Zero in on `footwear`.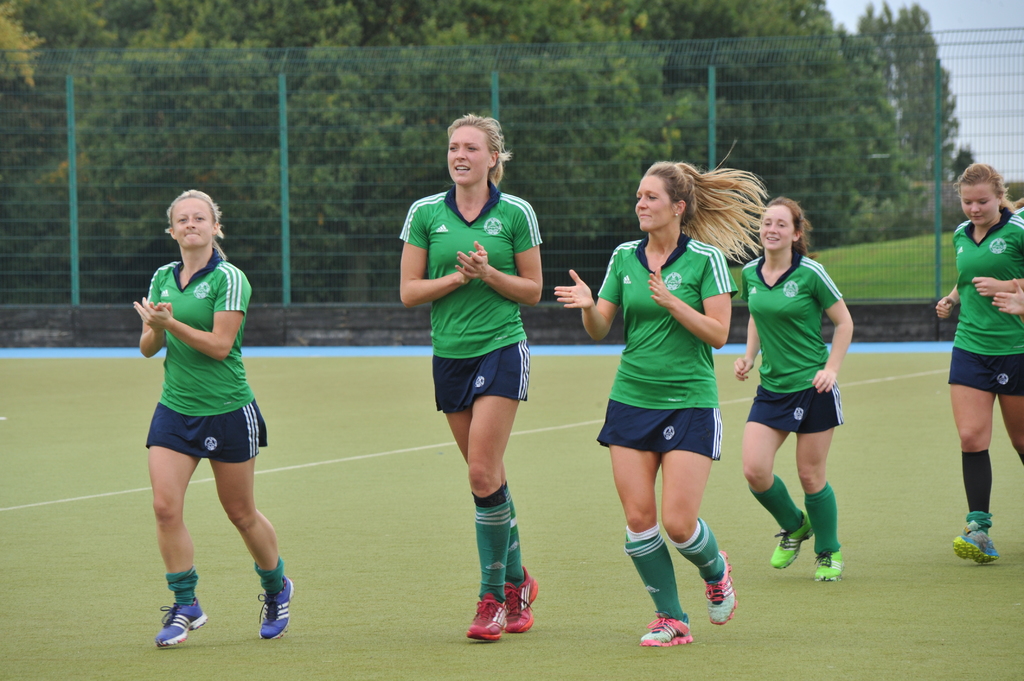
Zeroed in: 641,607,692,647.
